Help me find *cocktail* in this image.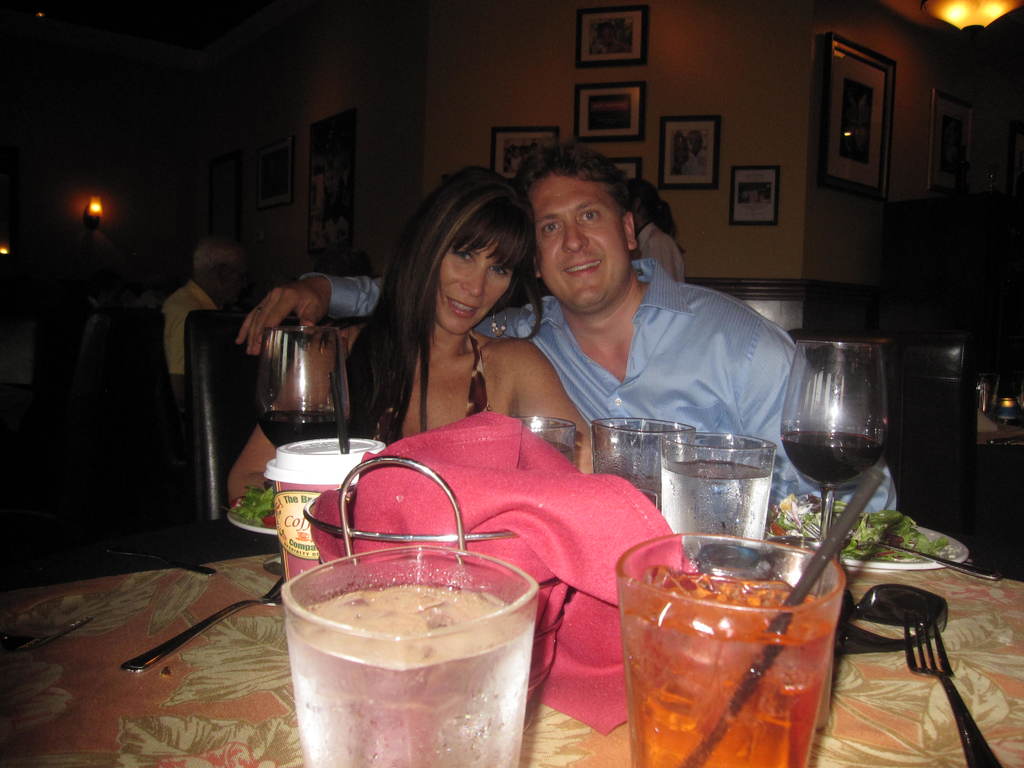
Found it: 279 538 537 766.
